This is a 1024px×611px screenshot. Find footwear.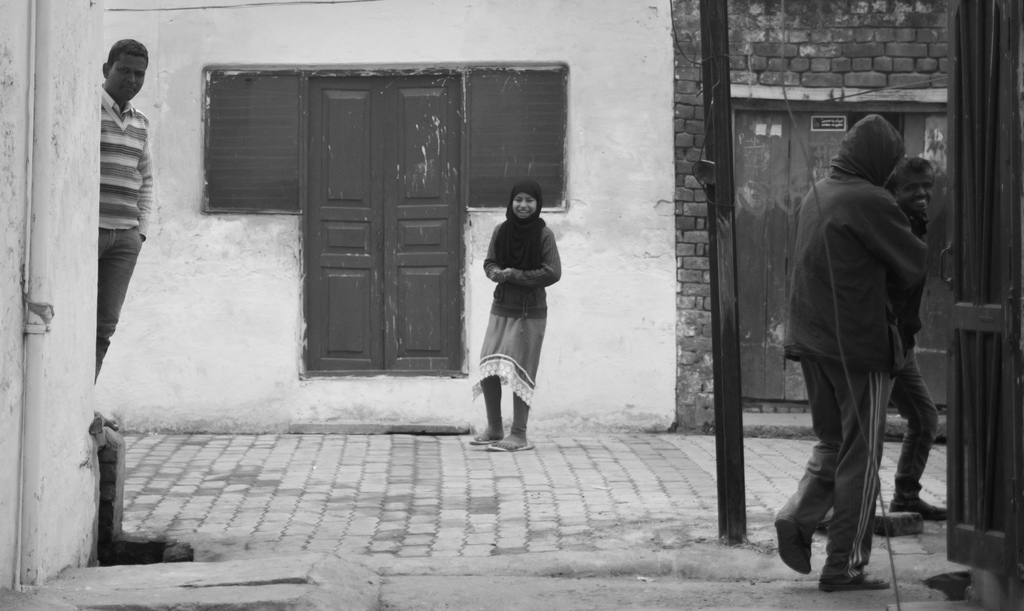
Bounding box: bbox=(466, 431, 508, 445).
